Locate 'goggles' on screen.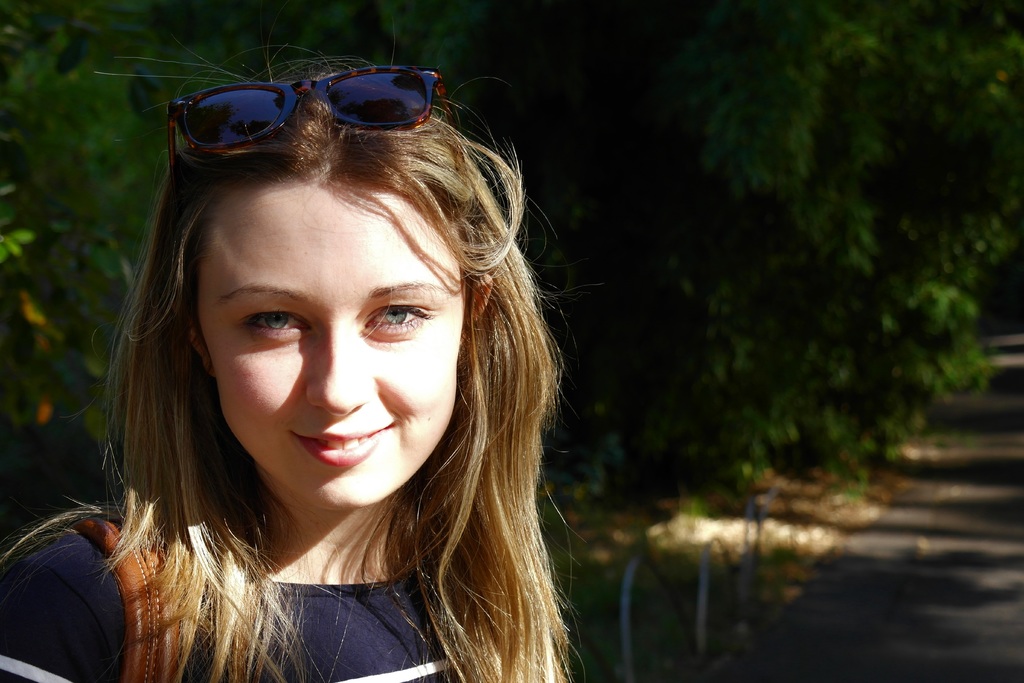
On screen at <box>161,58,465,152</box>.
